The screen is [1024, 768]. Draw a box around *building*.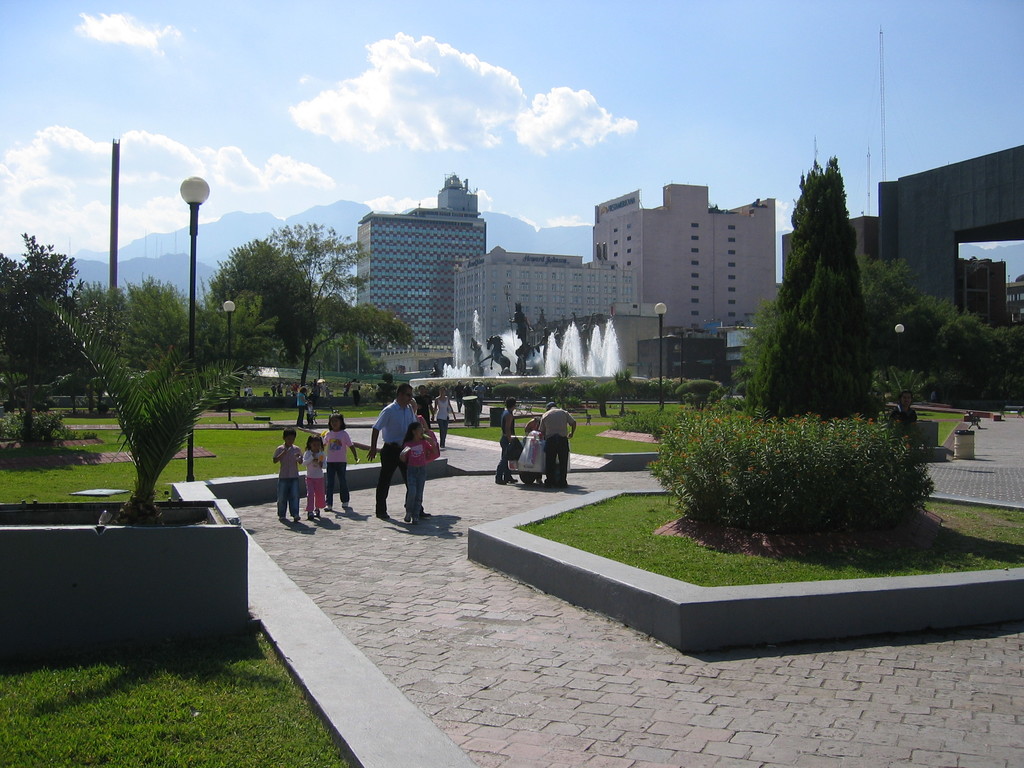
x1=582, y1=183, x2=781, y2=338.
